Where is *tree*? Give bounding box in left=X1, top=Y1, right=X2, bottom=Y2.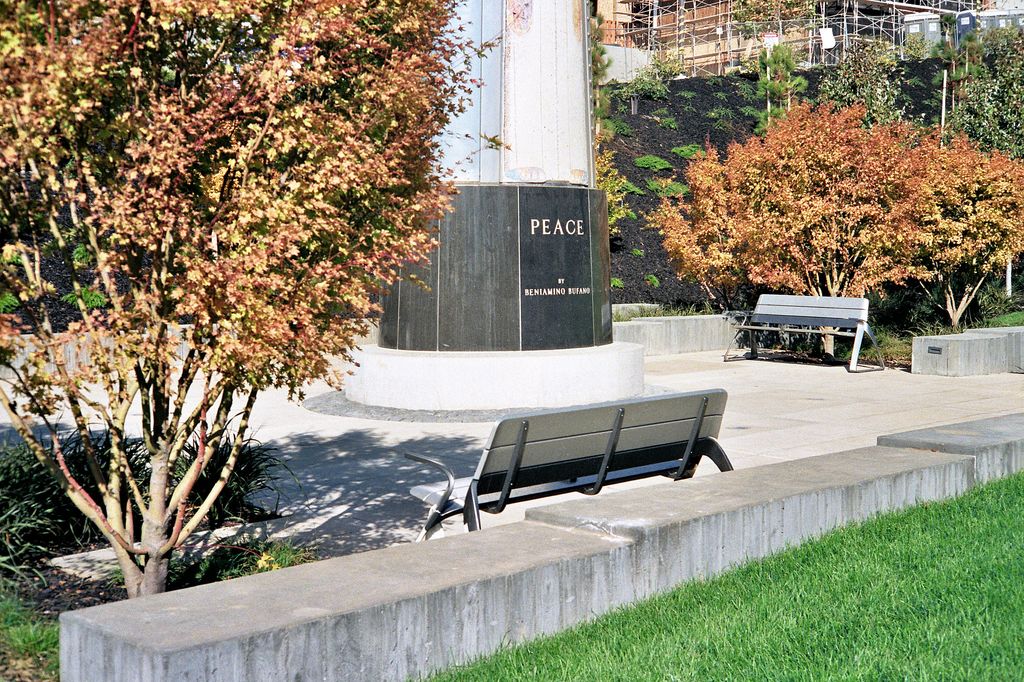
left=939, top=25, right=1023, bottom=301.
